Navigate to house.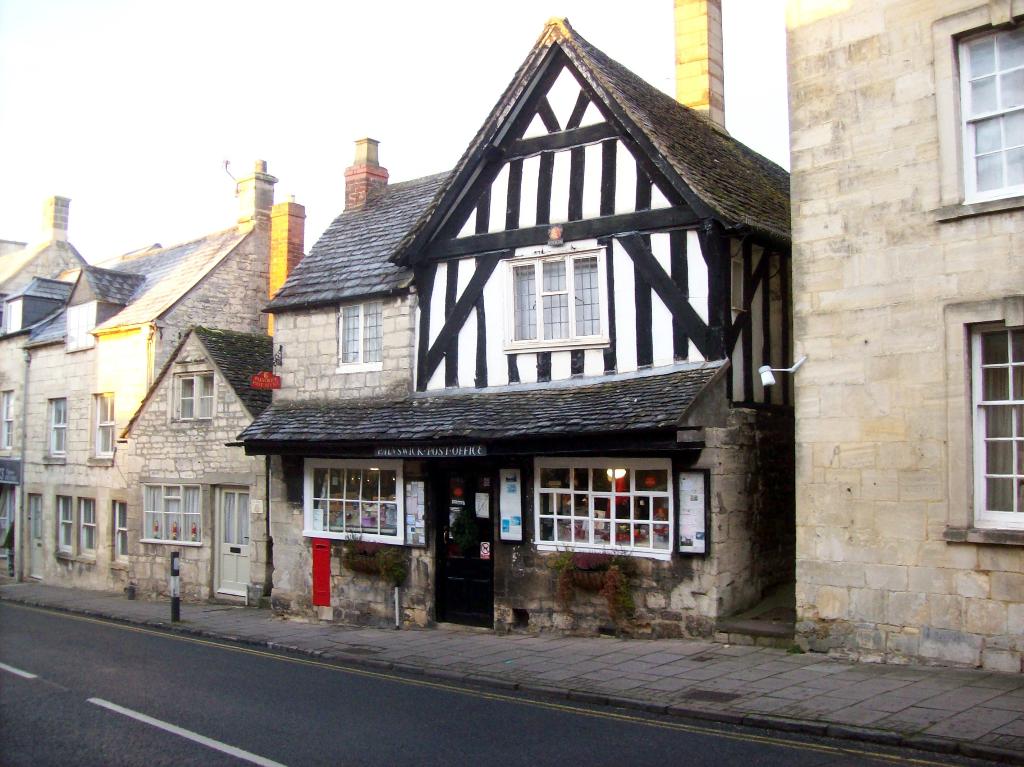
Navigation target: bbox=[26, 156, 272, 592].
